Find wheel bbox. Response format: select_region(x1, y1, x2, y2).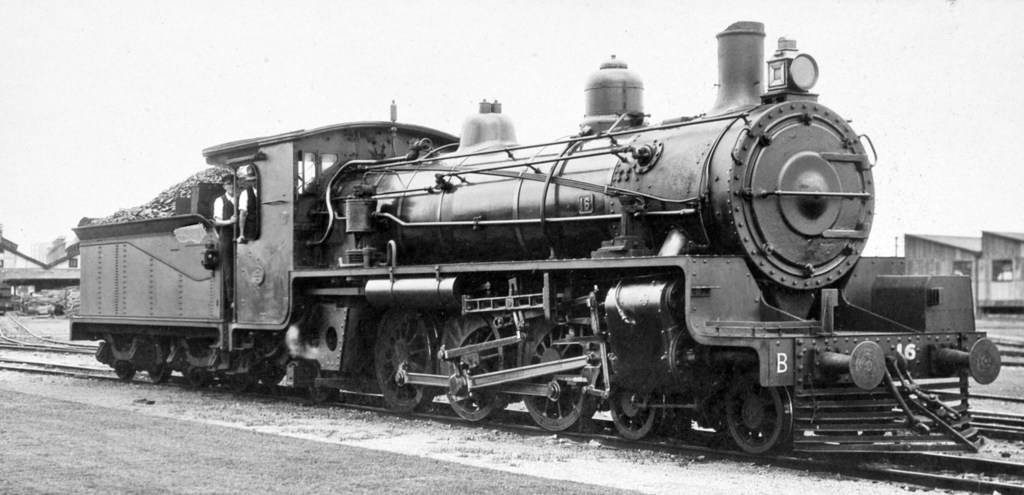
select_region(716, 358, 806, 461).
